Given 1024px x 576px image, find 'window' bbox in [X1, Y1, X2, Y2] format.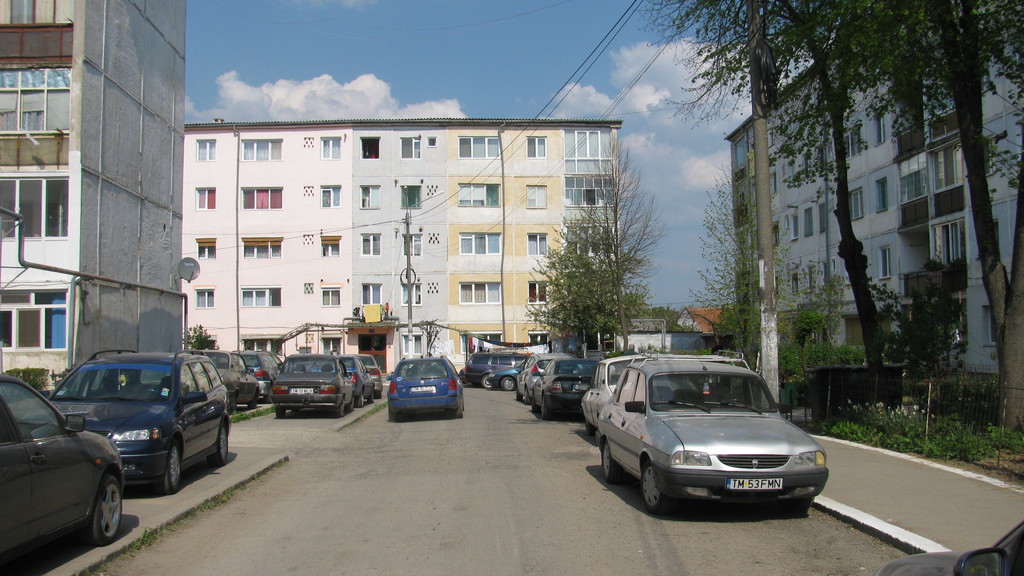
[364, 282, 383, 303].
